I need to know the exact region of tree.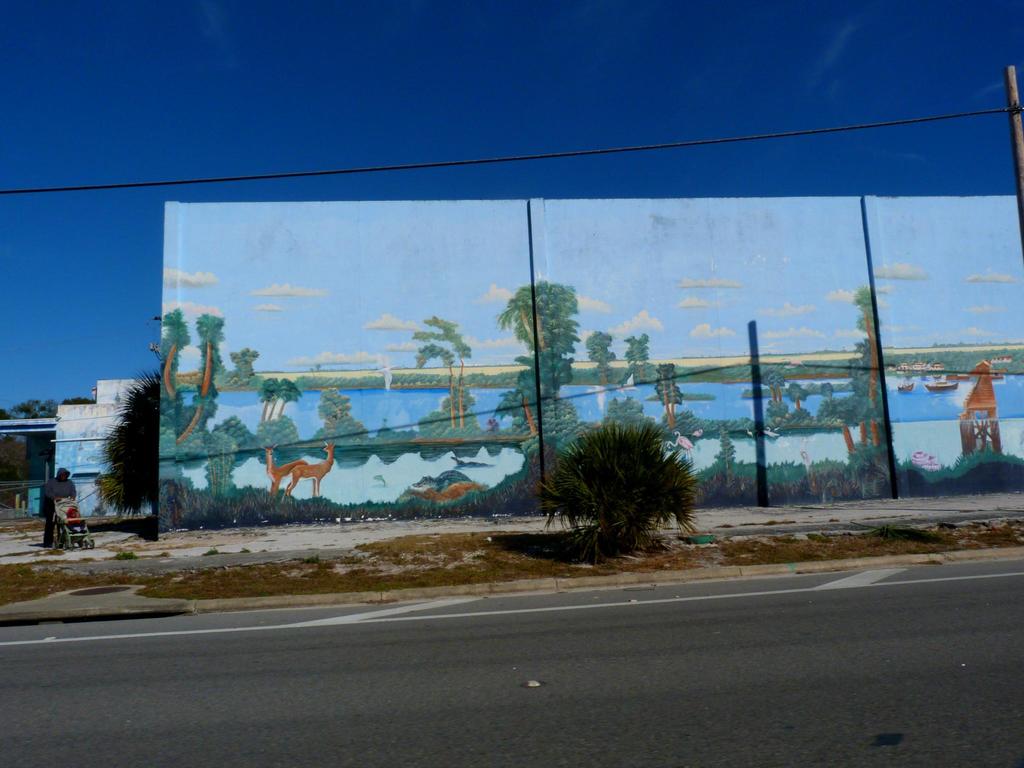
Region: (x1=228, y1=344, x2=259, y2=381).
